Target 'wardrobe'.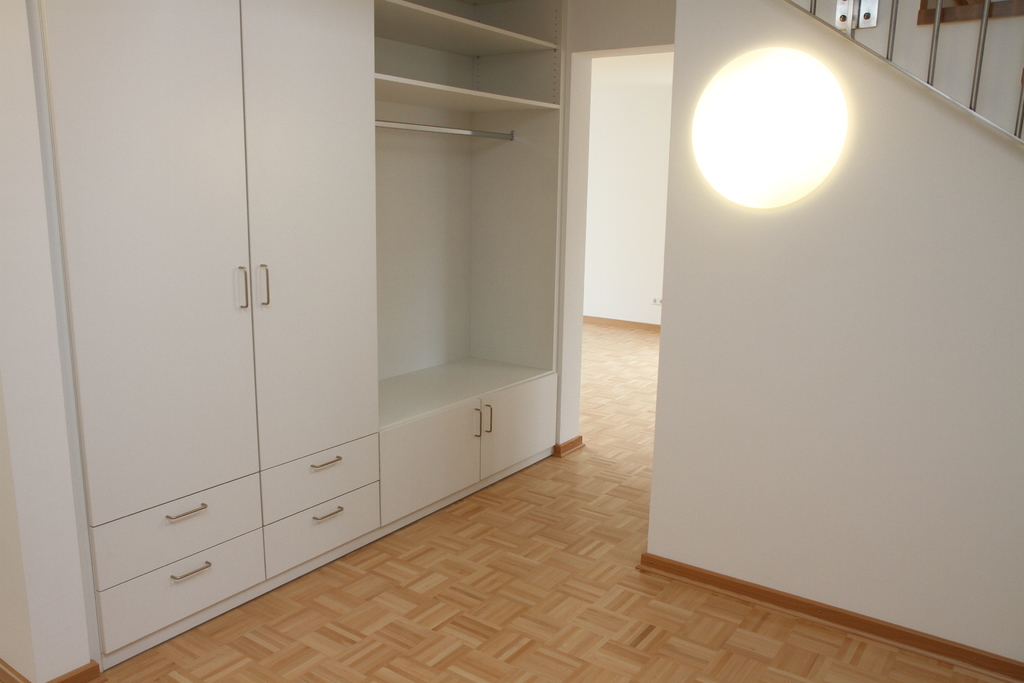
Target region: <region>0, 0, 590, 682</region>.
